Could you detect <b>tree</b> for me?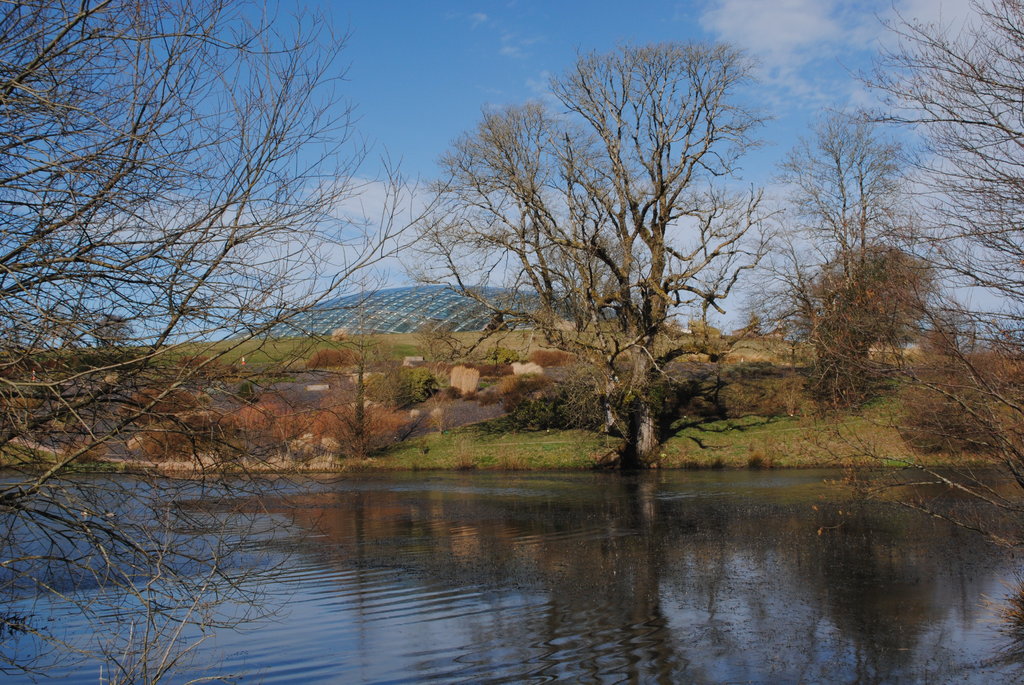
Detection result: box(0, 0, 465, 684).
